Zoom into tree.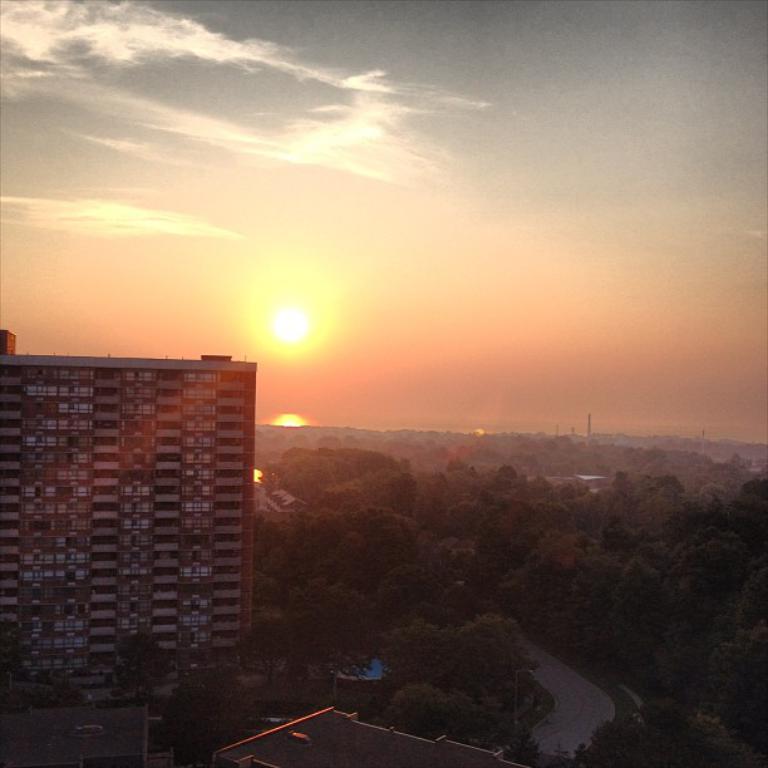
Zoom target: [left=552, top=698, right=767, bottom=762].
